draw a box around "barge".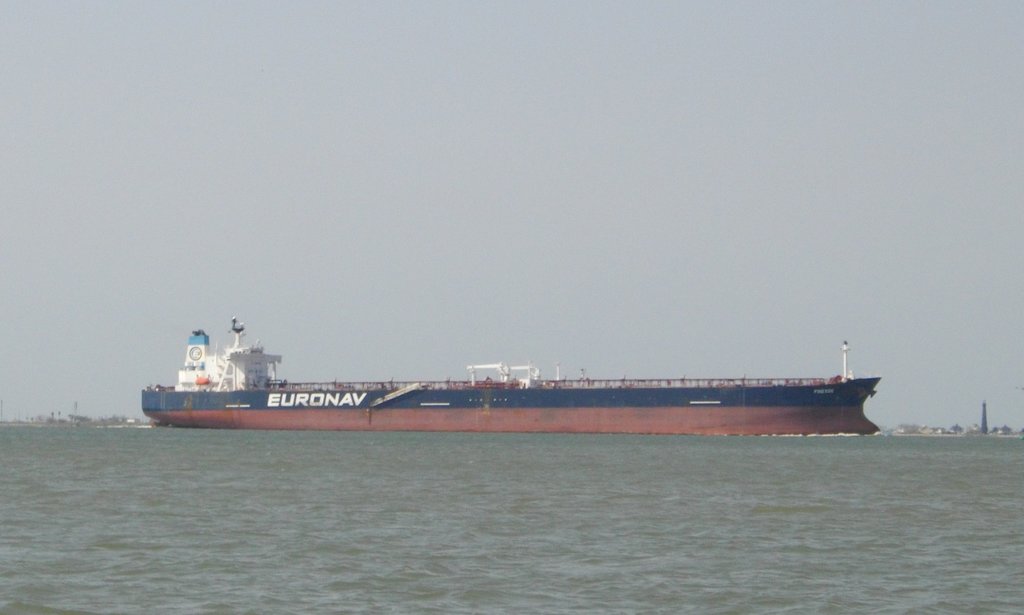
140,321,882,439.
